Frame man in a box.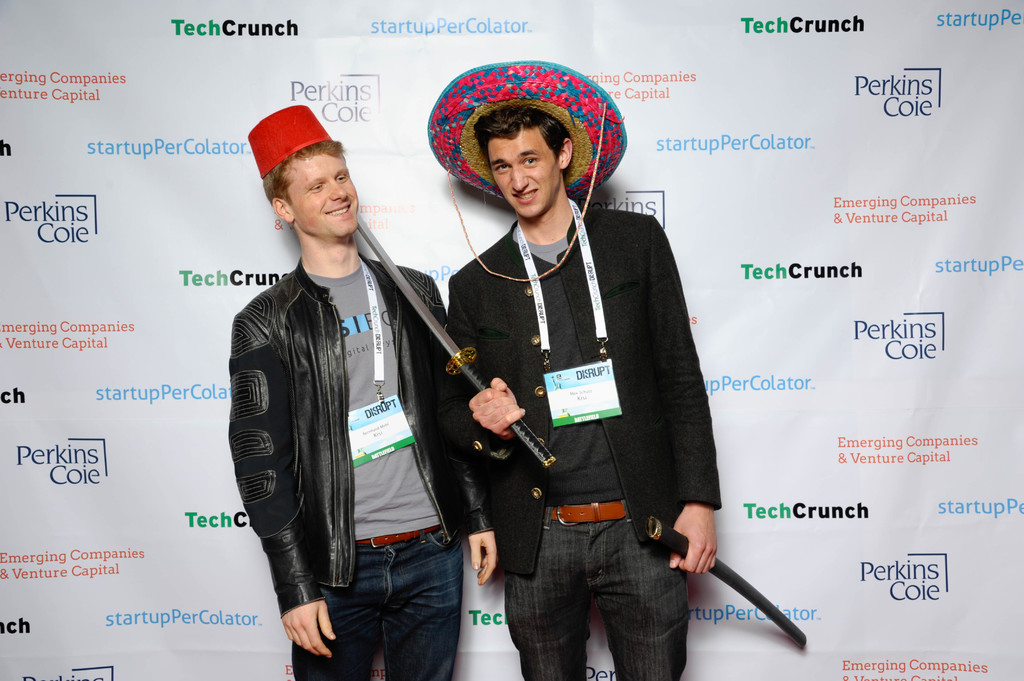
region(227, 104, 500, 680).
